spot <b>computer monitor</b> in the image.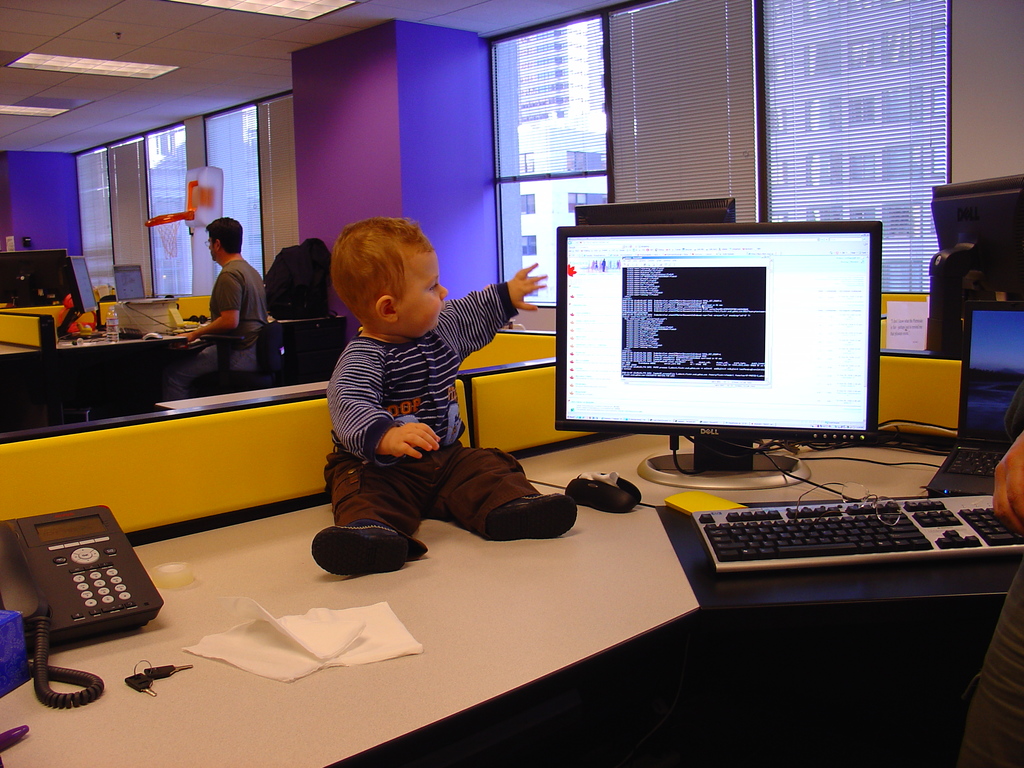
<b>computer monitor</b> found at box(59, 253, 102, 336).
